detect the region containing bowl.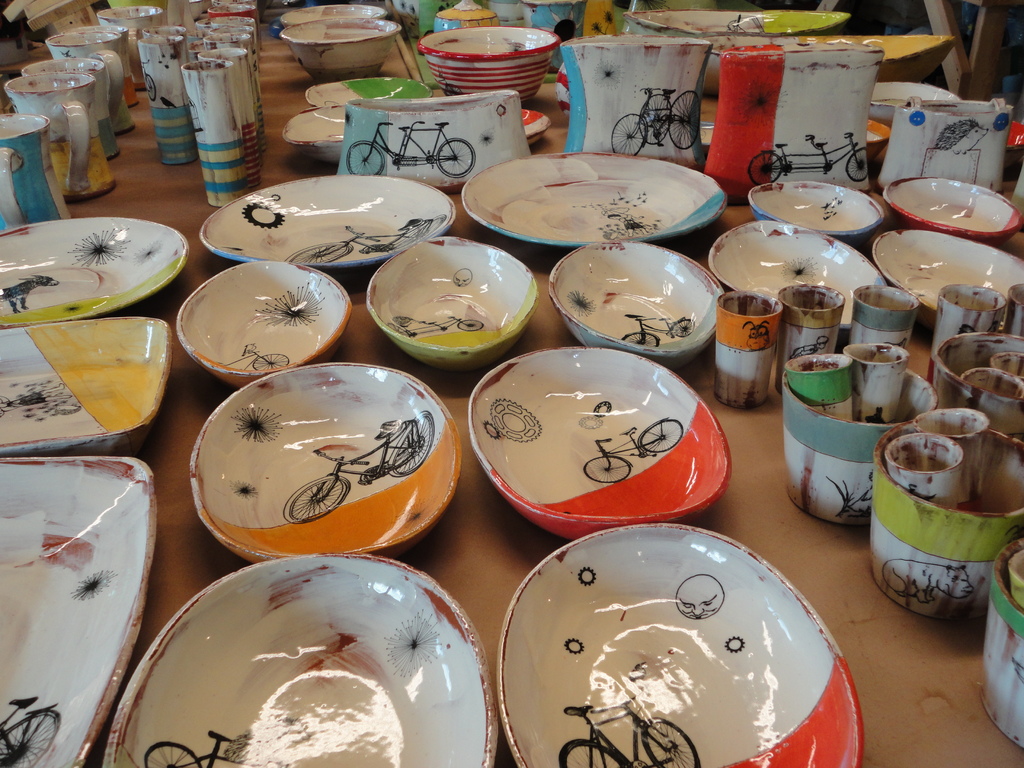
460/152/726/250.
